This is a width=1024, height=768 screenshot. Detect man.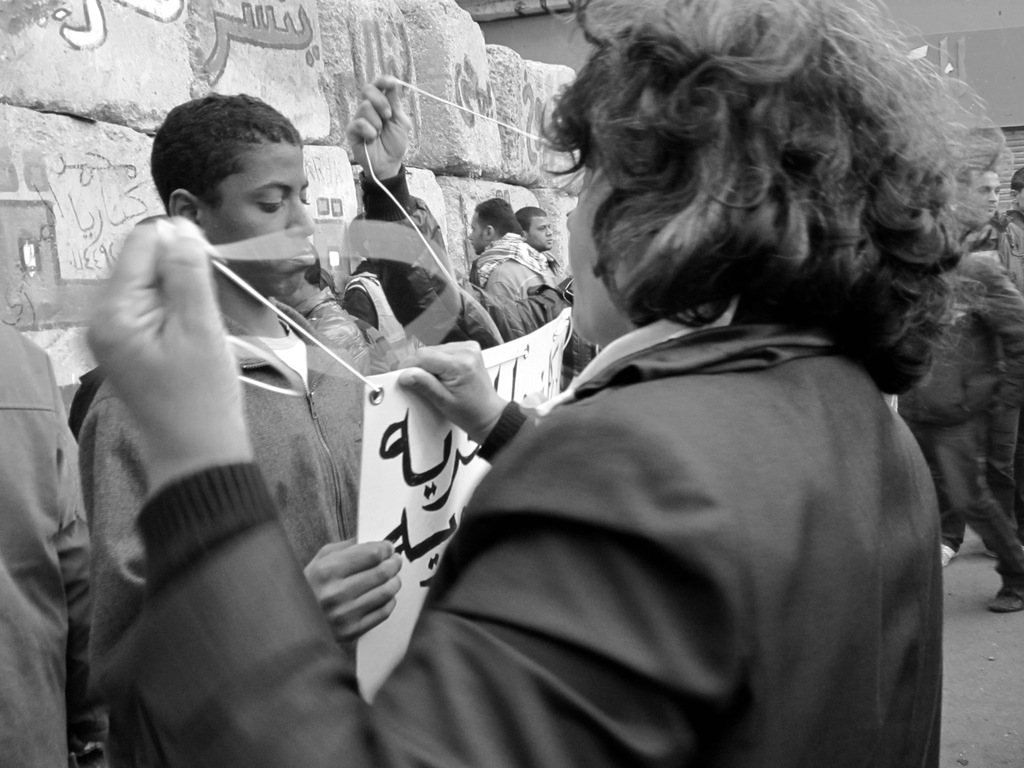
518, 205, 556, 257.
